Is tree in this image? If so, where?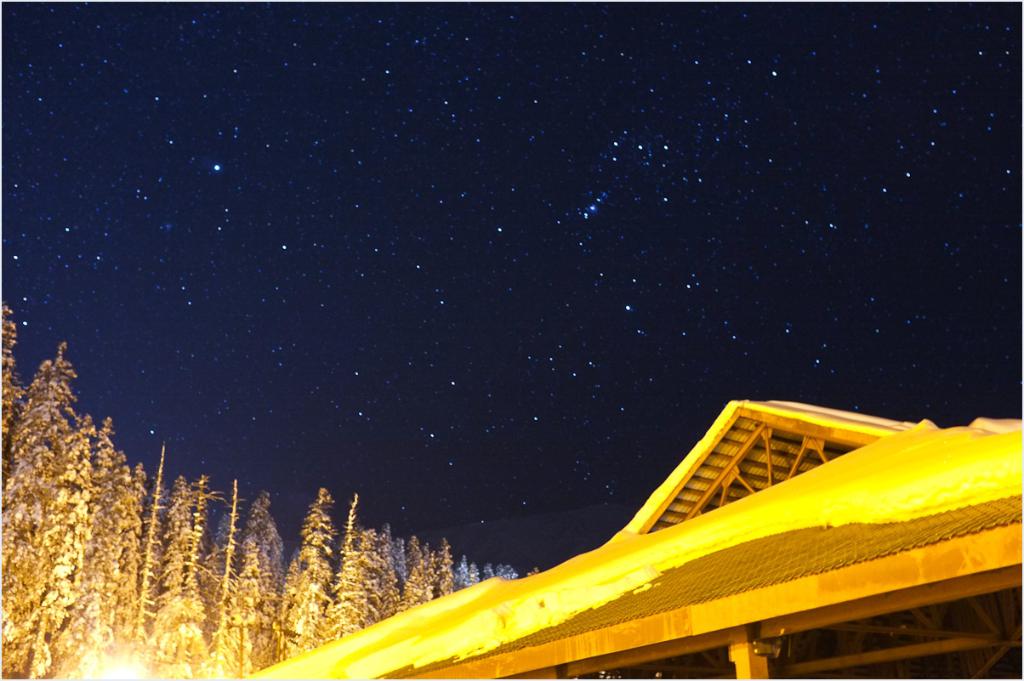
Yes, at region(0, 303, 26, 488).
